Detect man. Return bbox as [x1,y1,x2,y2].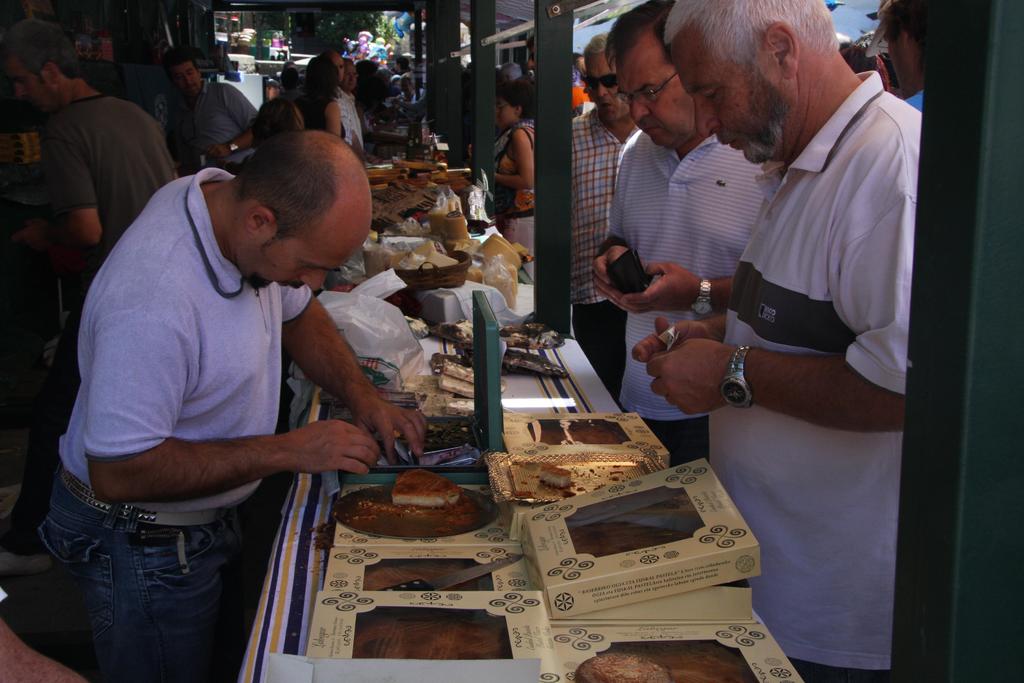
[0,19,179,536].
